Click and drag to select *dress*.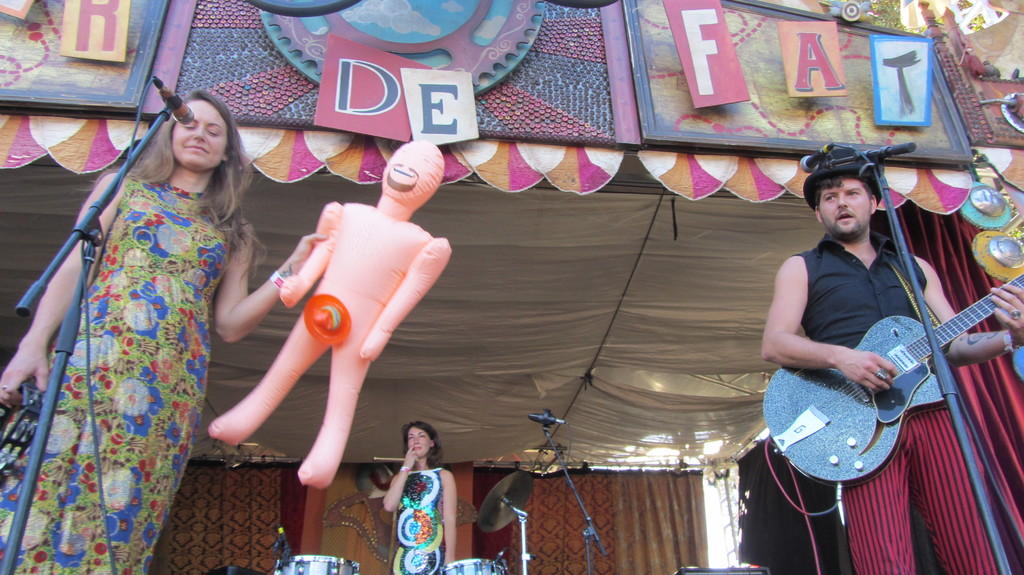
Selection: box=[0, 173, 239, 574].
